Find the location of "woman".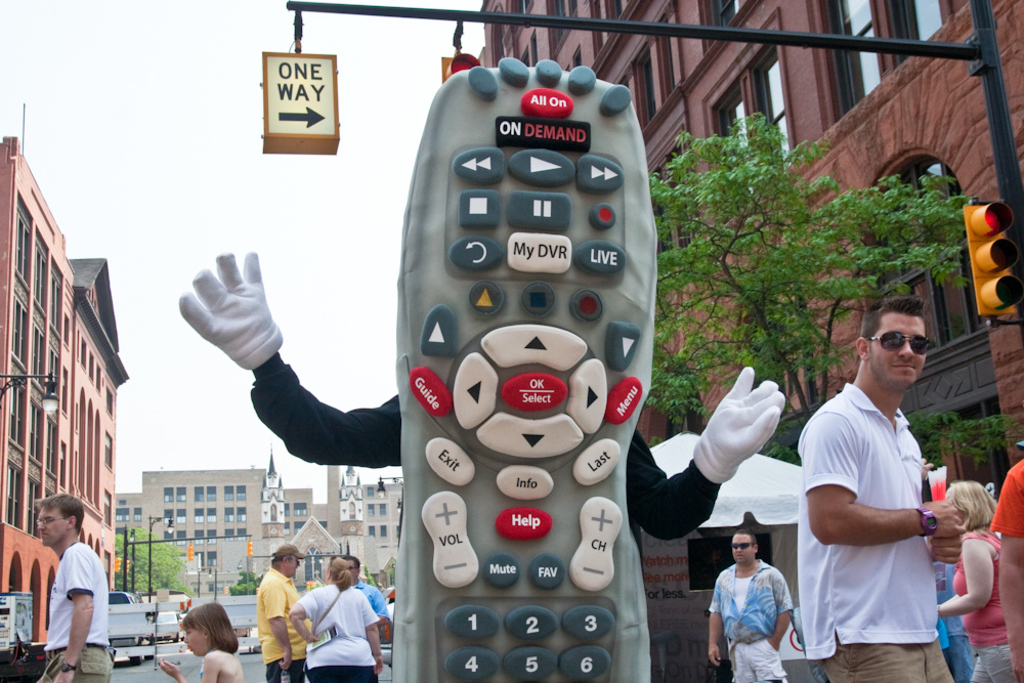
Location: box=[935, 486, 1023, 677].
